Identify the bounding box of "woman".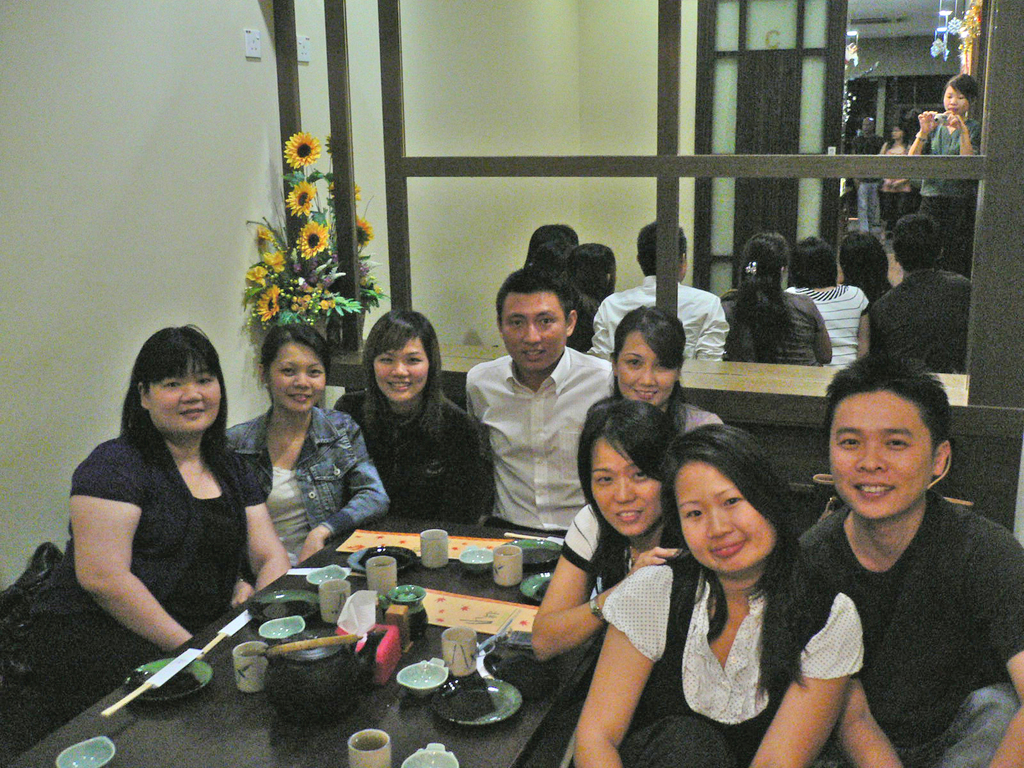
<bbox>227, 319, 393, 606</bbox>.
